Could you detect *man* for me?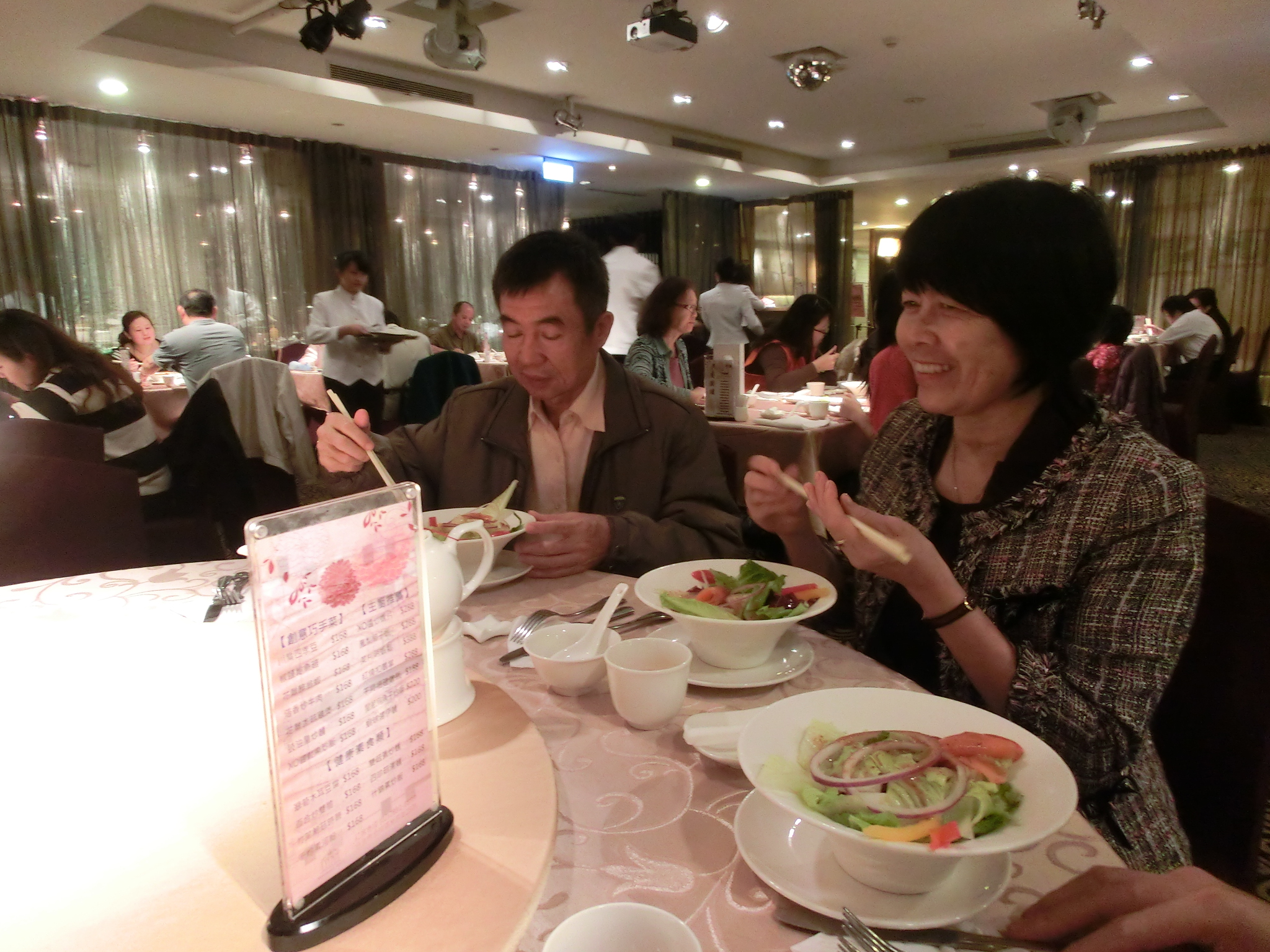
Detection result: select_region(88, 180, 156, 241).
